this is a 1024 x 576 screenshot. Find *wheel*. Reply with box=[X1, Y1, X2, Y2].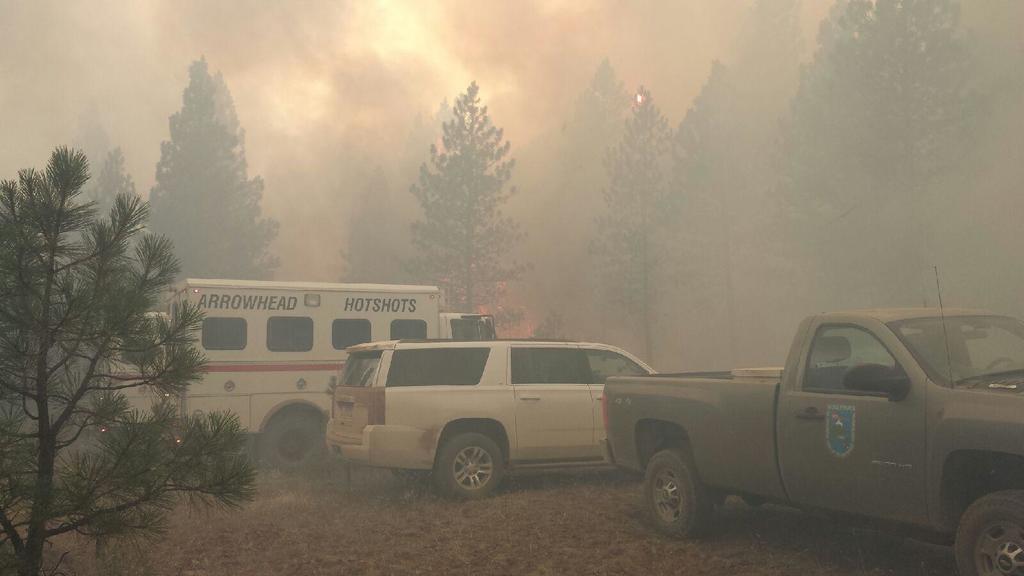
box=[956, 492, 1023, 575].
